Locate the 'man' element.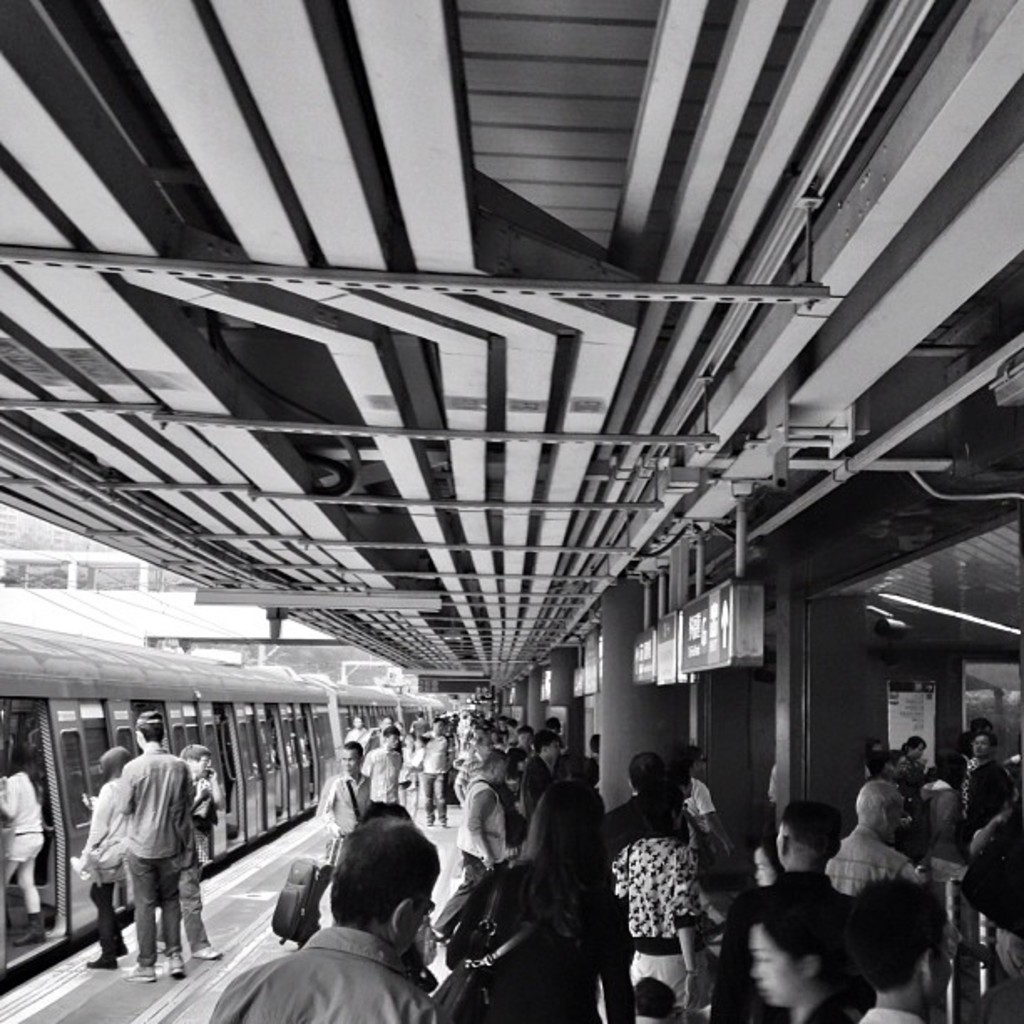
Element bbox: rect(204, 818, 447, 1022).
